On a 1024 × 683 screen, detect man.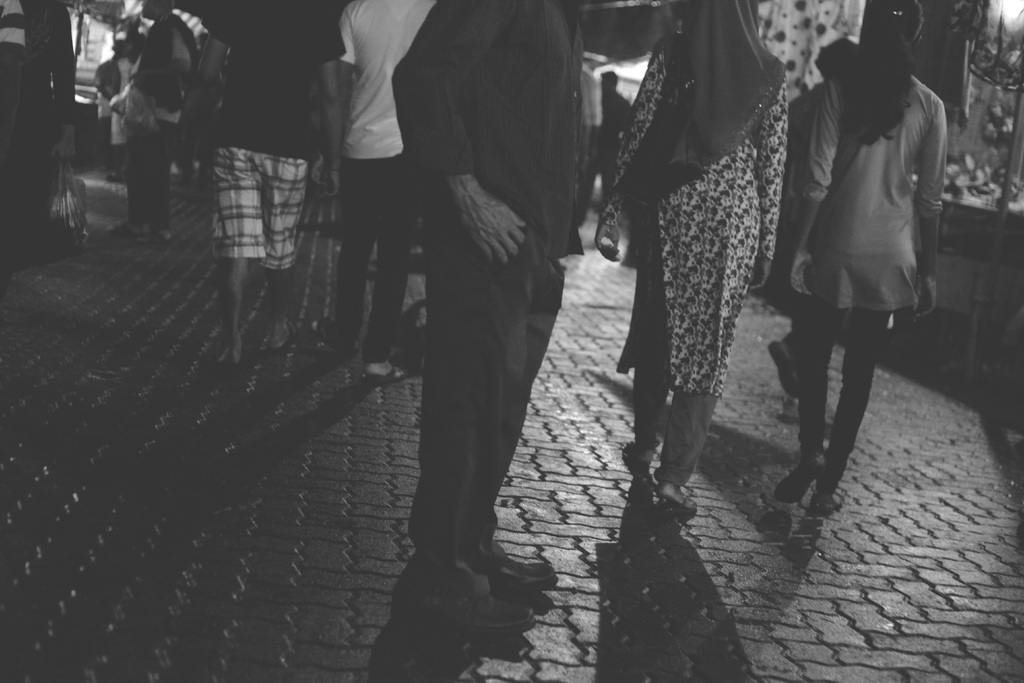
l=204, t=0, r=352, b=361.
